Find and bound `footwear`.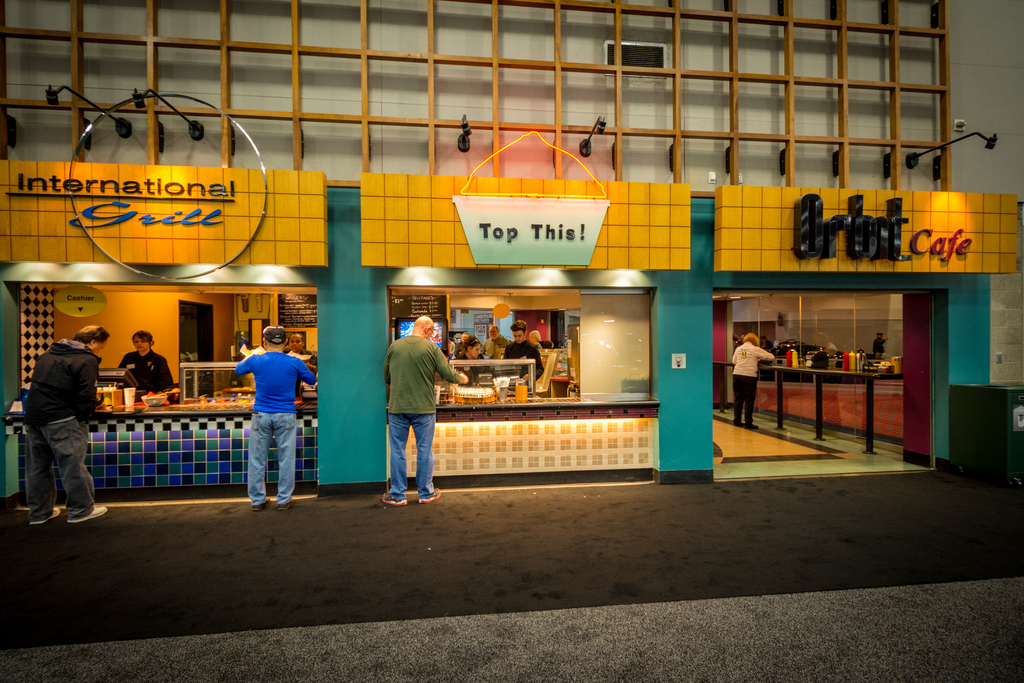
Bound: 745,422,760,430.
